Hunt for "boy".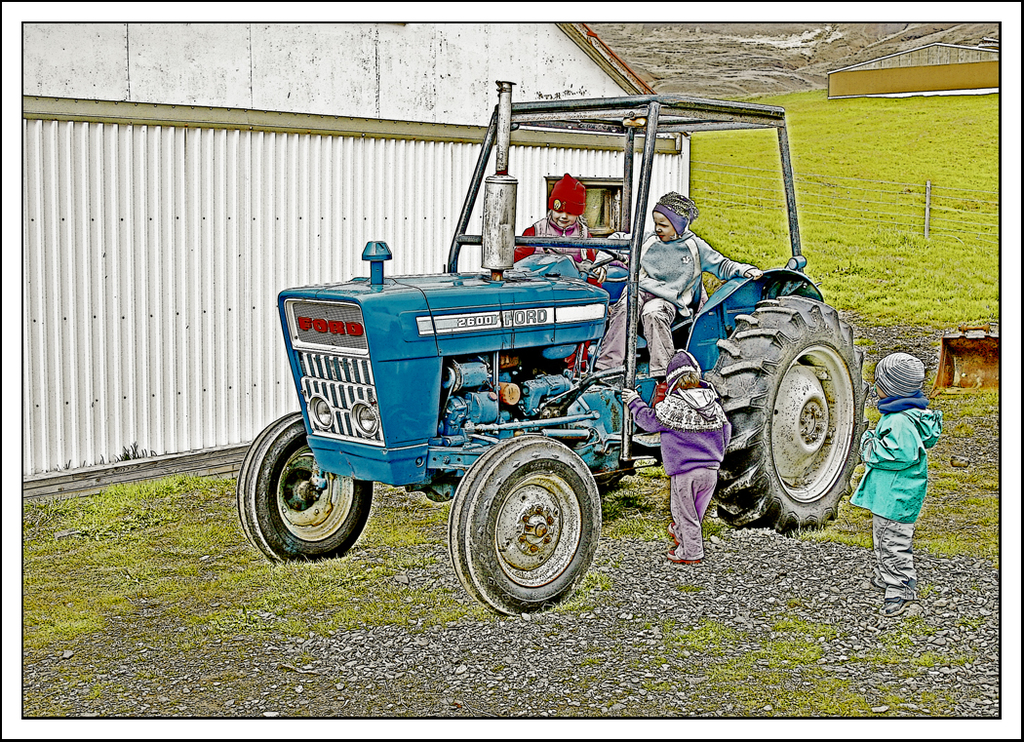
Hunted down at bbox(858, 335, 946, 601).
